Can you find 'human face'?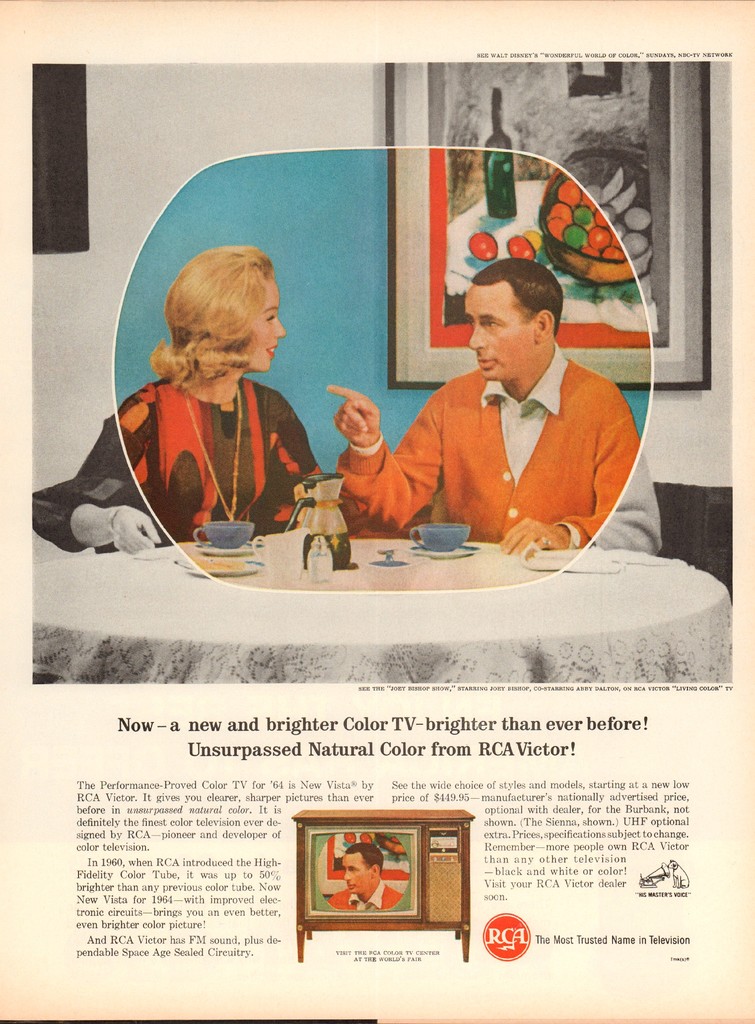
Yes, bounding box: bbox=[342, 849, 373, 891].
